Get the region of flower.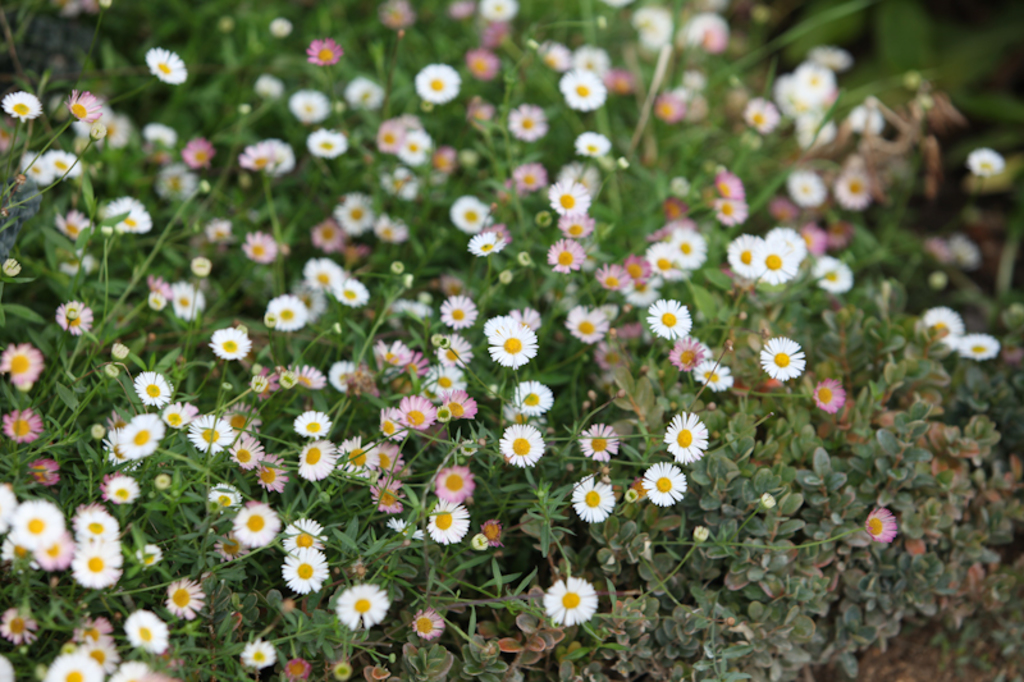
515 157 545 192.
